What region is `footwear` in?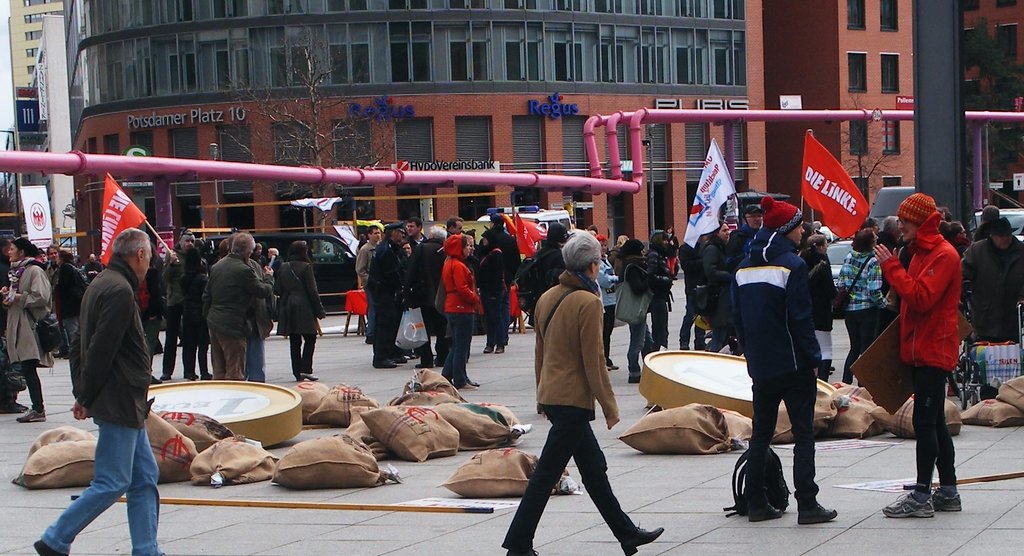
<box>464,381,476,388</box>.
